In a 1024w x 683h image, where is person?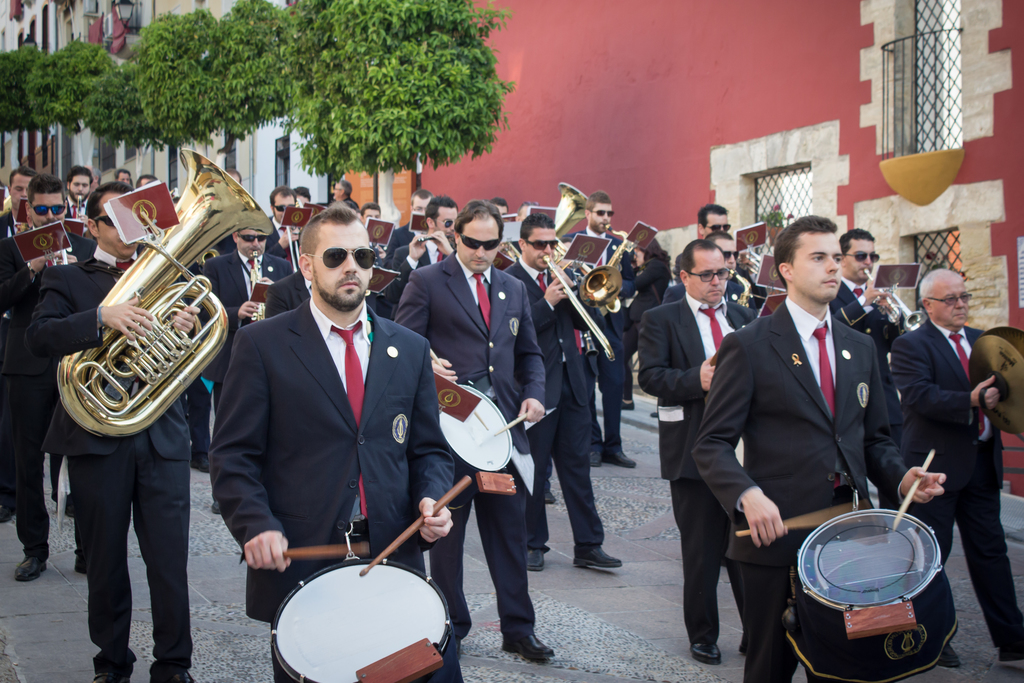
(x1=0, y1=175, x2=99, y2=602).
